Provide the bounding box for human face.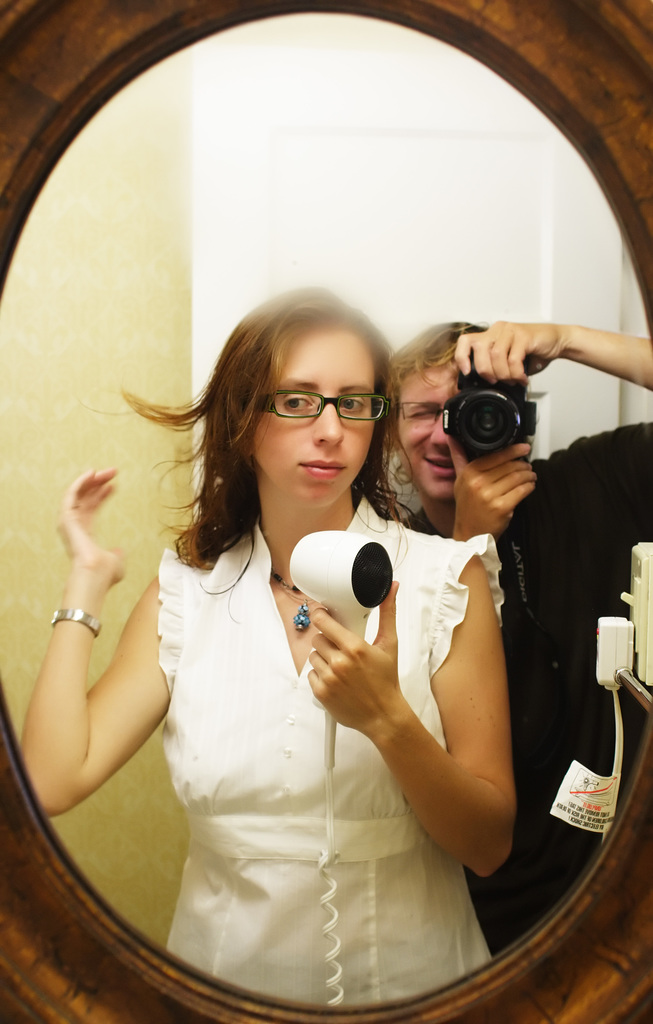
box(389, 359, 462, 504).
